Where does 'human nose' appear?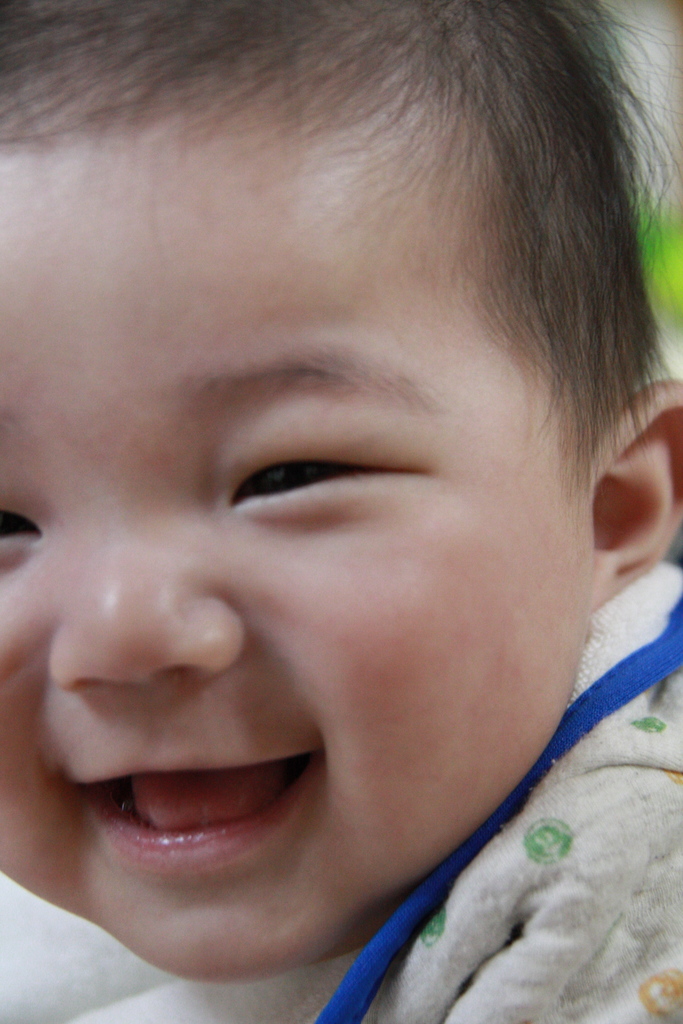
Appears at l=36, t=496, r=244, b=682.
